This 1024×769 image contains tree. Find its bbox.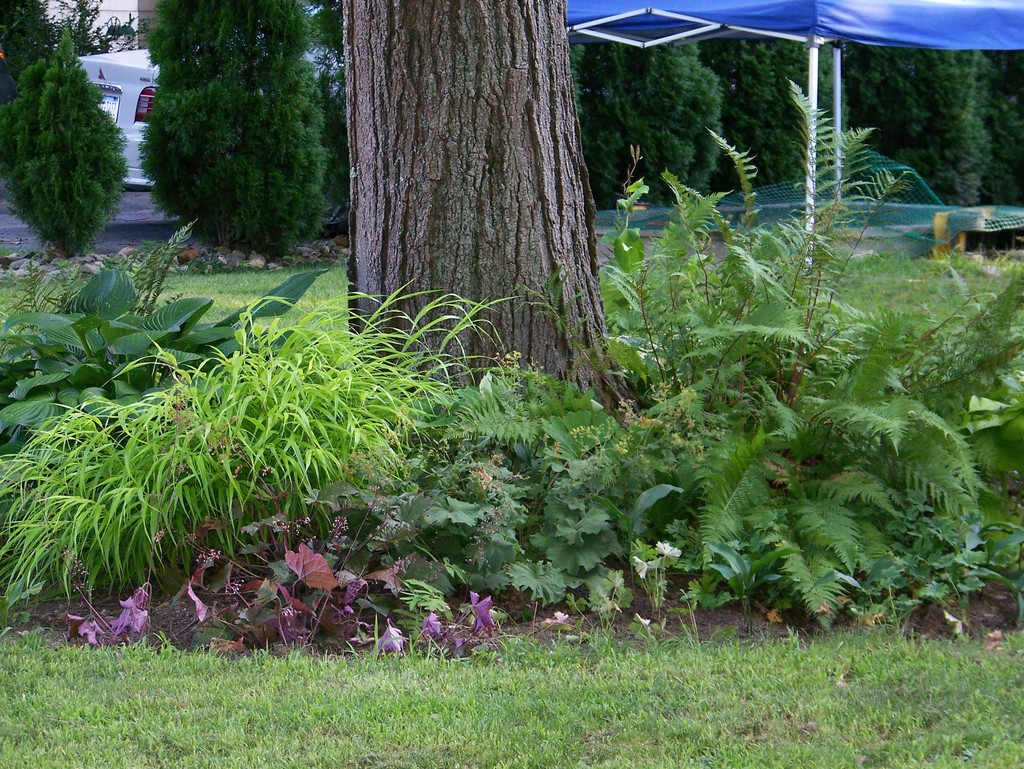
crop(319, 0, 634, 432).
